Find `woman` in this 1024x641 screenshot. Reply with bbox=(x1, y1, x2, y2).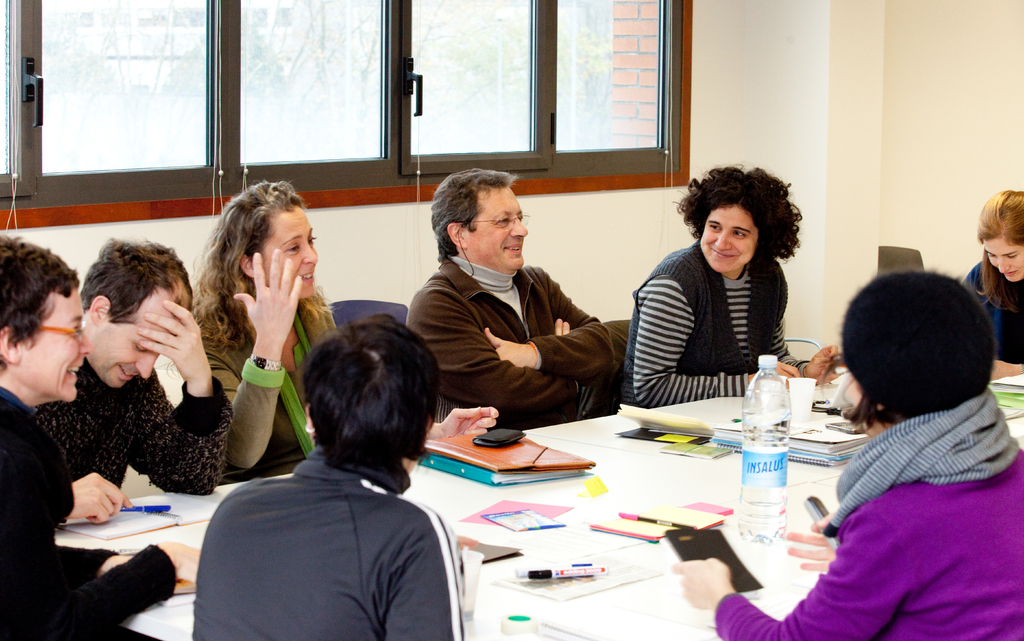
bbox=(165, 179, 498, 485).
